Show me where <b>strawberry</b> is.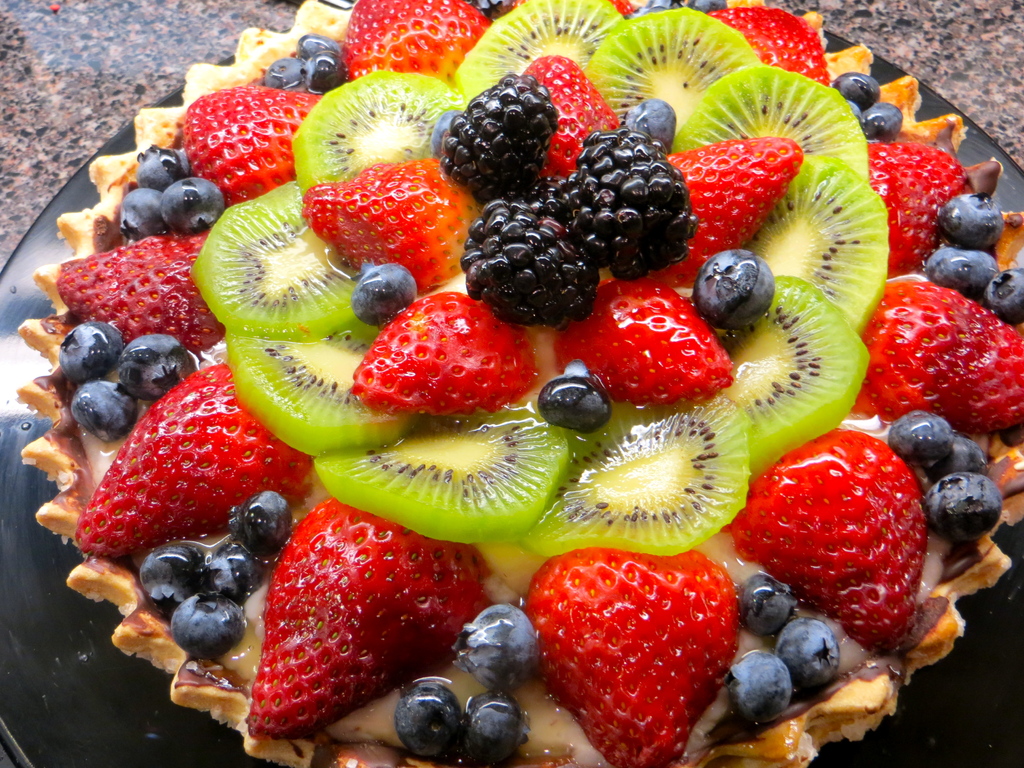
<b>strawberry</b> is at 340, 280, 541, 406.
